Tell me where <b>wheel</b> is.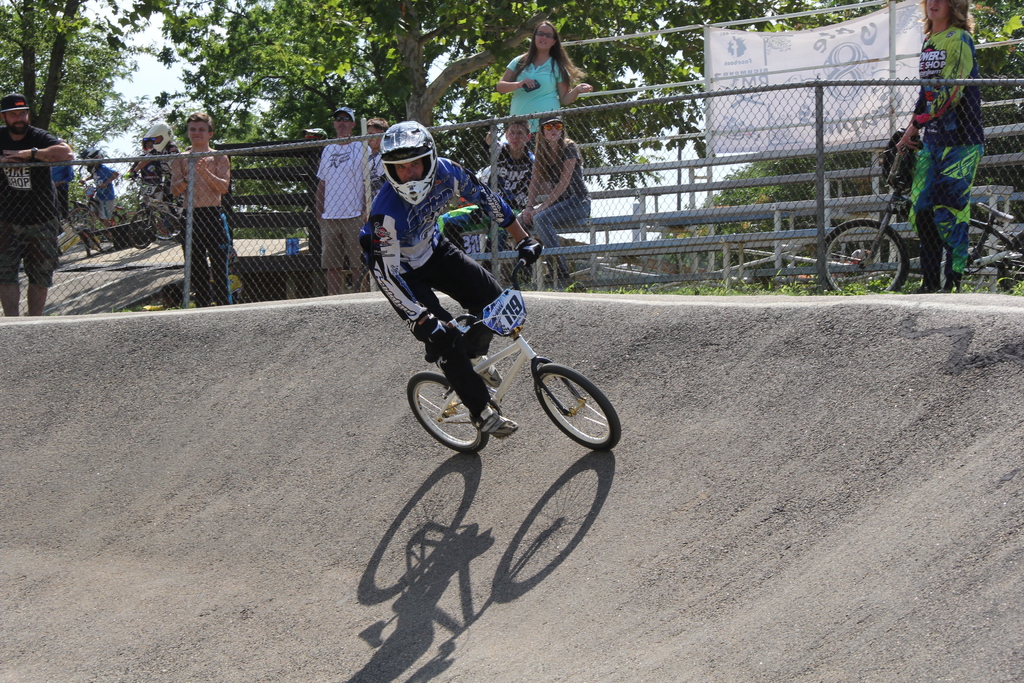
<b>wheel</b> is at <region>991, 236, 1023, 292</region>.
